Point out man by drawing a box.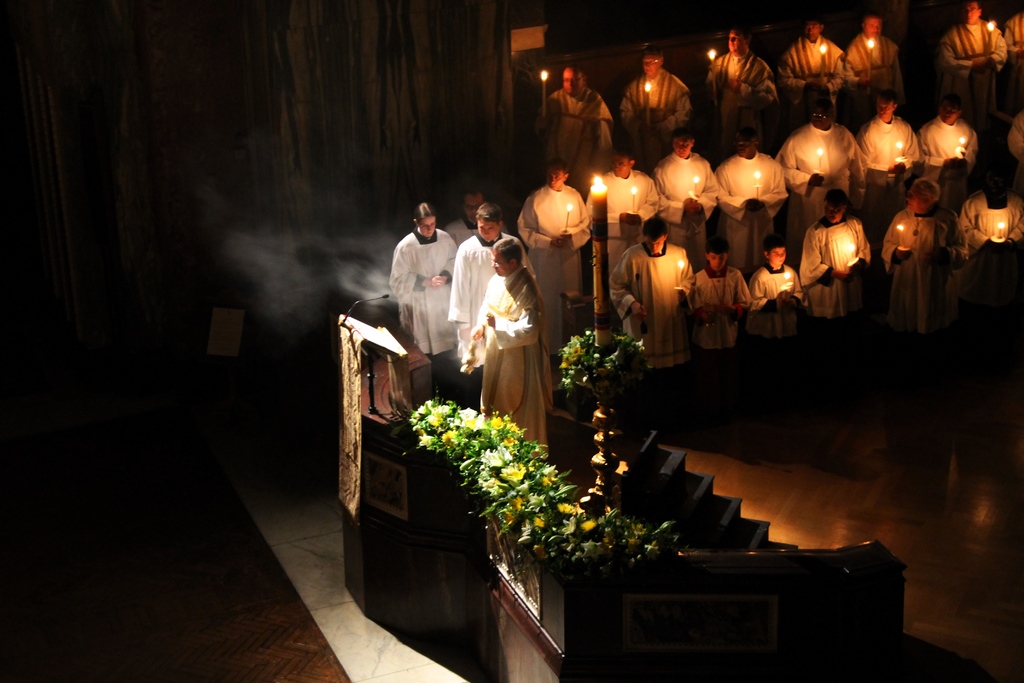
x1=444, y1=178, x2=489, y2=244.
